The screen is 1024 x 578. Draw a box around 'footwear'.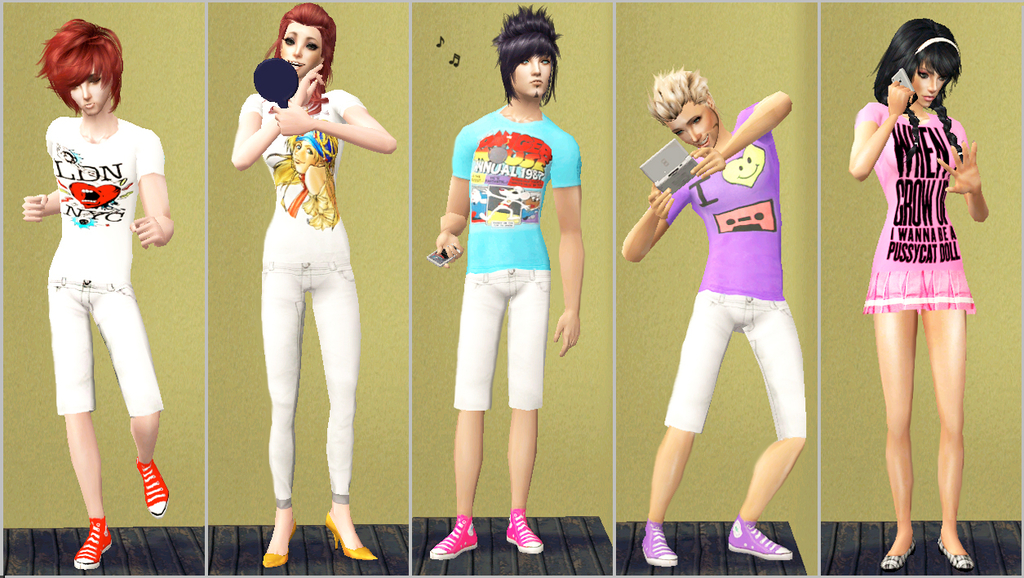
{"x1": 940, "y1": 535, "x2": 974, "y2": 569}.
